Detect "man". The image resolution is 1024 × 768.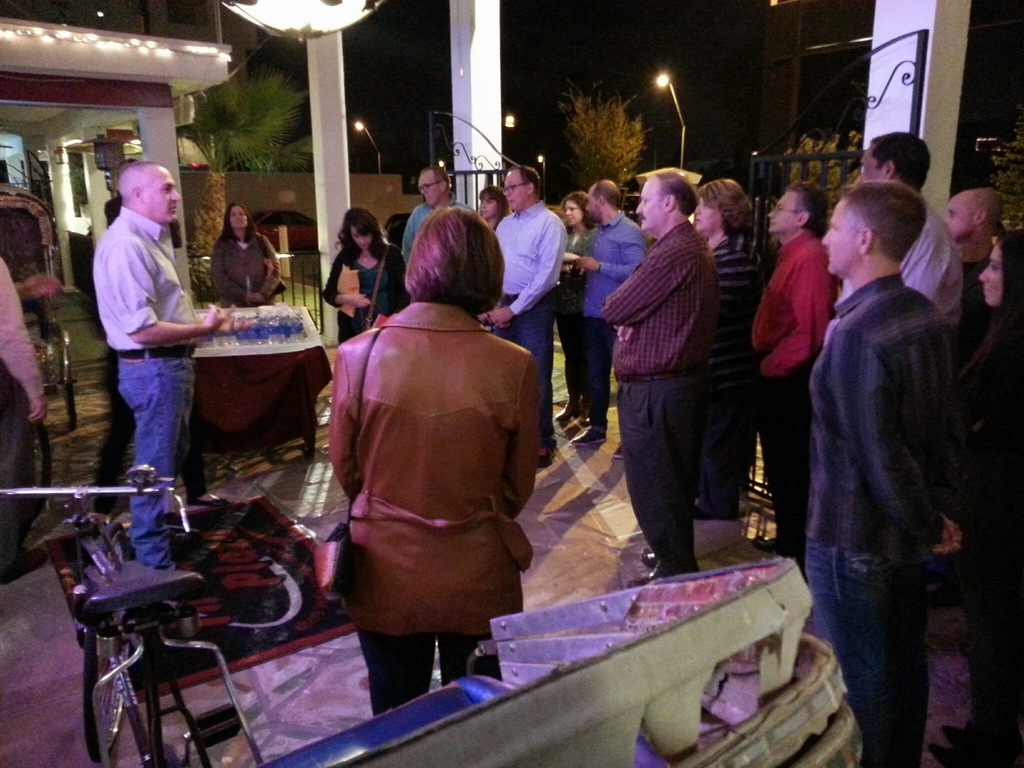
x1=389, y1=168, x2=445, y2=298.
